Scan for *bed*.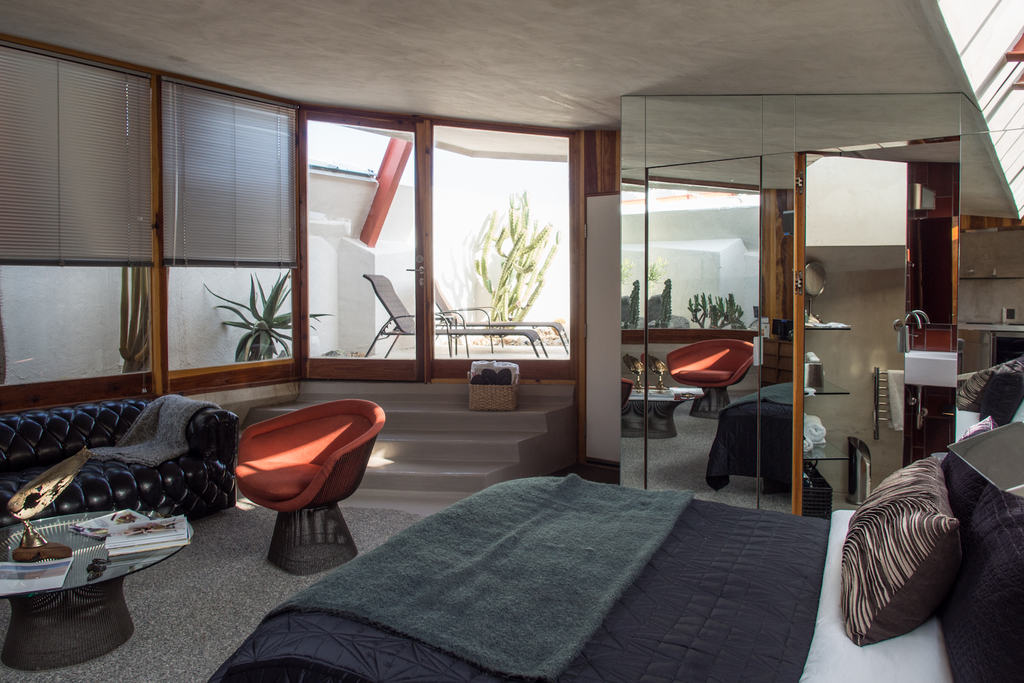
Scan result: pyautogui.locateOnScreen(205, 423, 1023, 682).
